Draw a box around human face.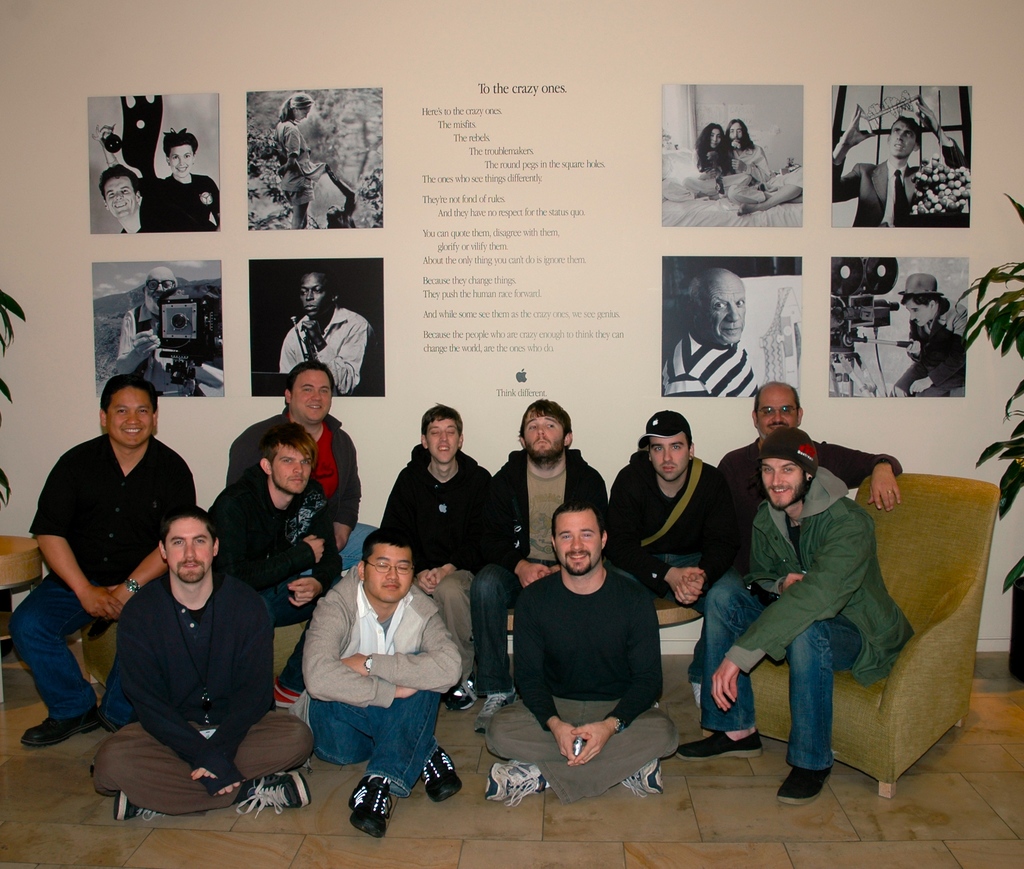
box=[365, 543, 416, 605].
